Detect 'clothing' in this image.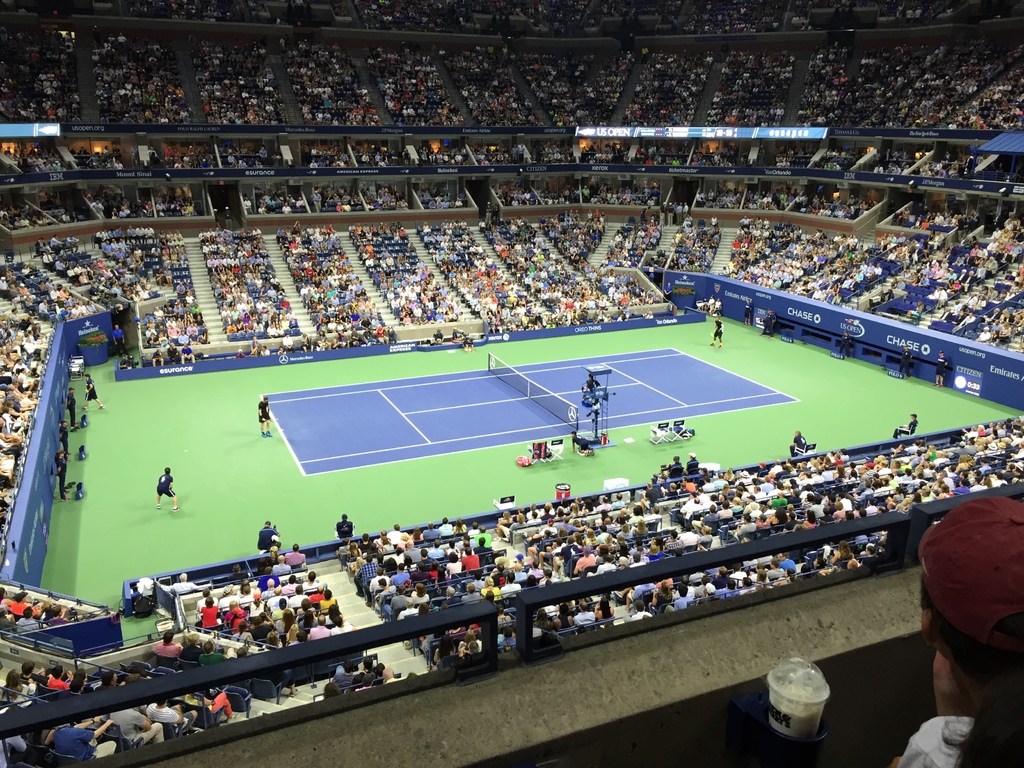
Detection: [332,342,341,349].
